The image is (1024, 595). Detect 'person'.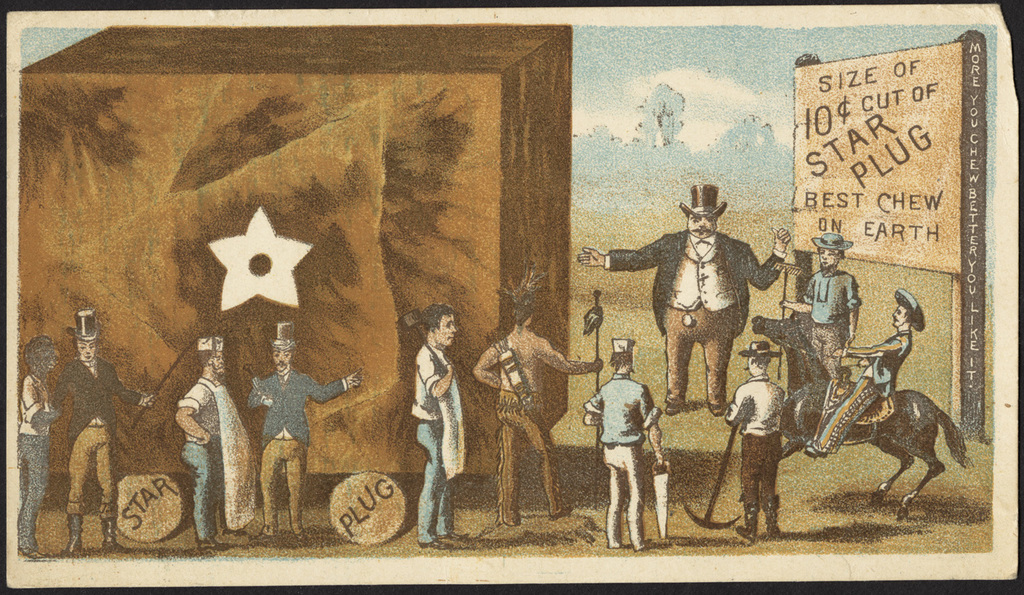
Detection: (18,335,61,553).
